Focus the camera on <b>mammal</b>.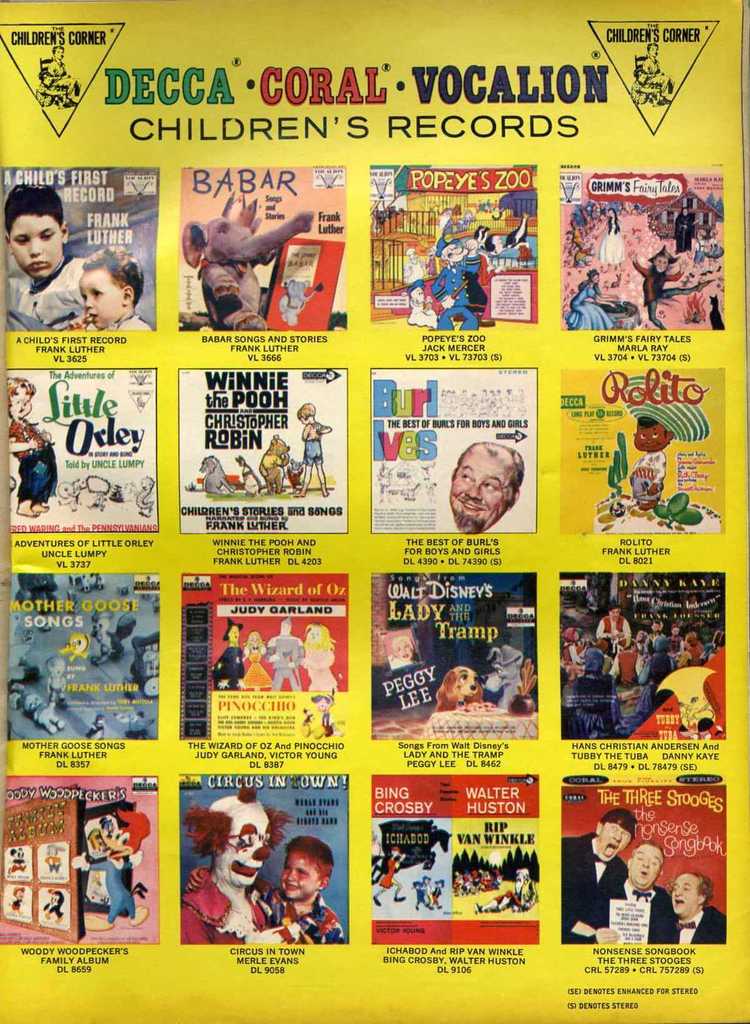
Focus region: 233 451 263 491.
